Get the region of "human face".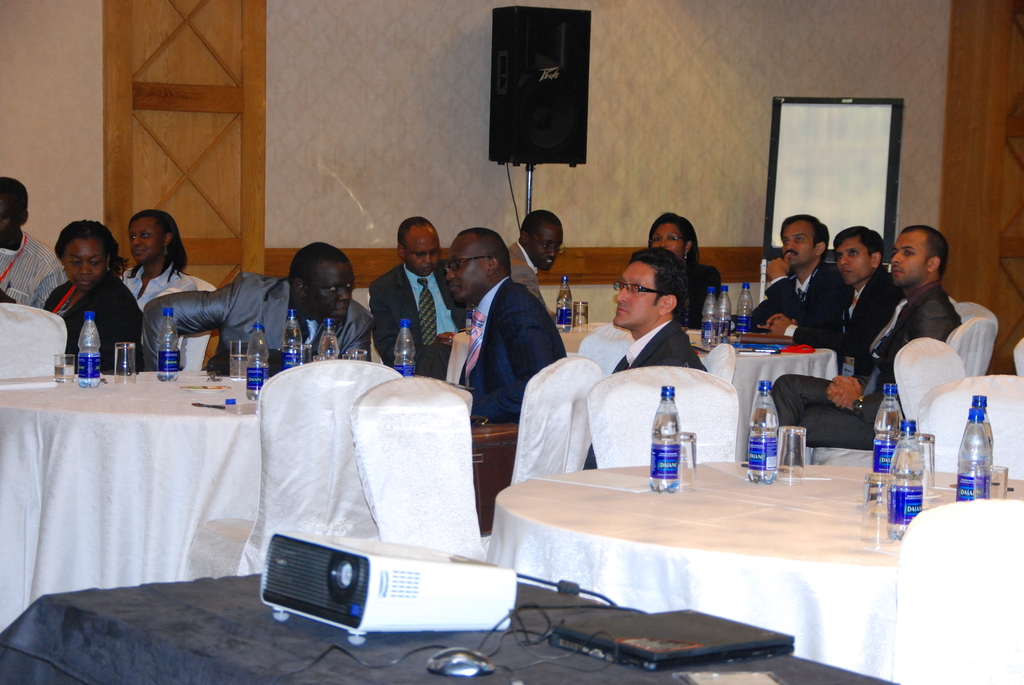
{"left": 530, "top": 222, "right": 563, "bottom": 269}.
